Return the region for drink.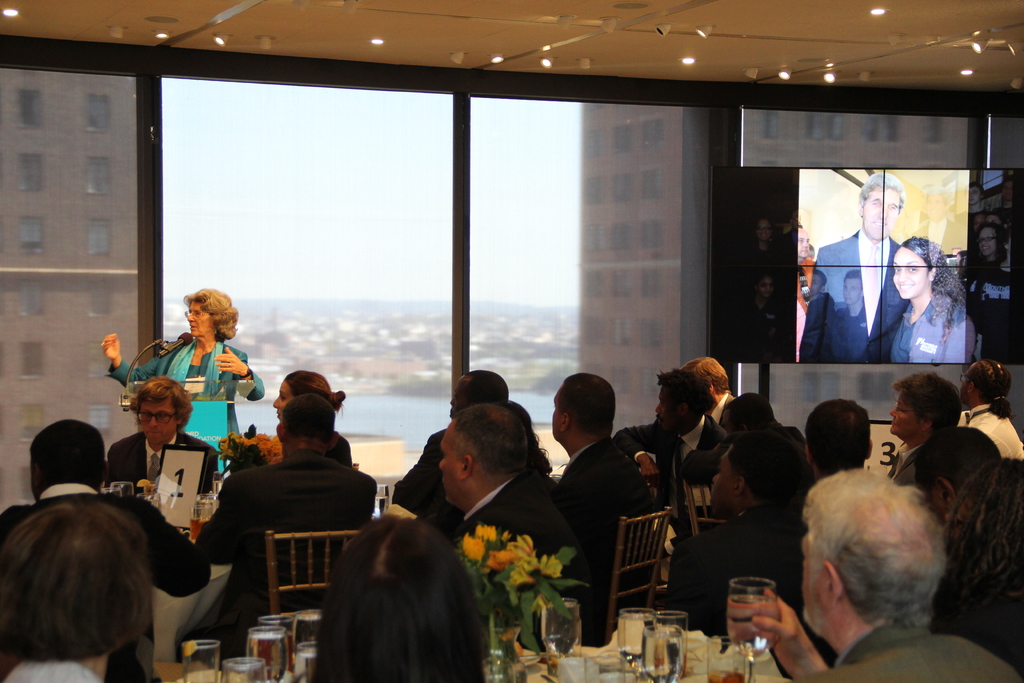
<bbox>246, 636, 286, 680</bbox>.
